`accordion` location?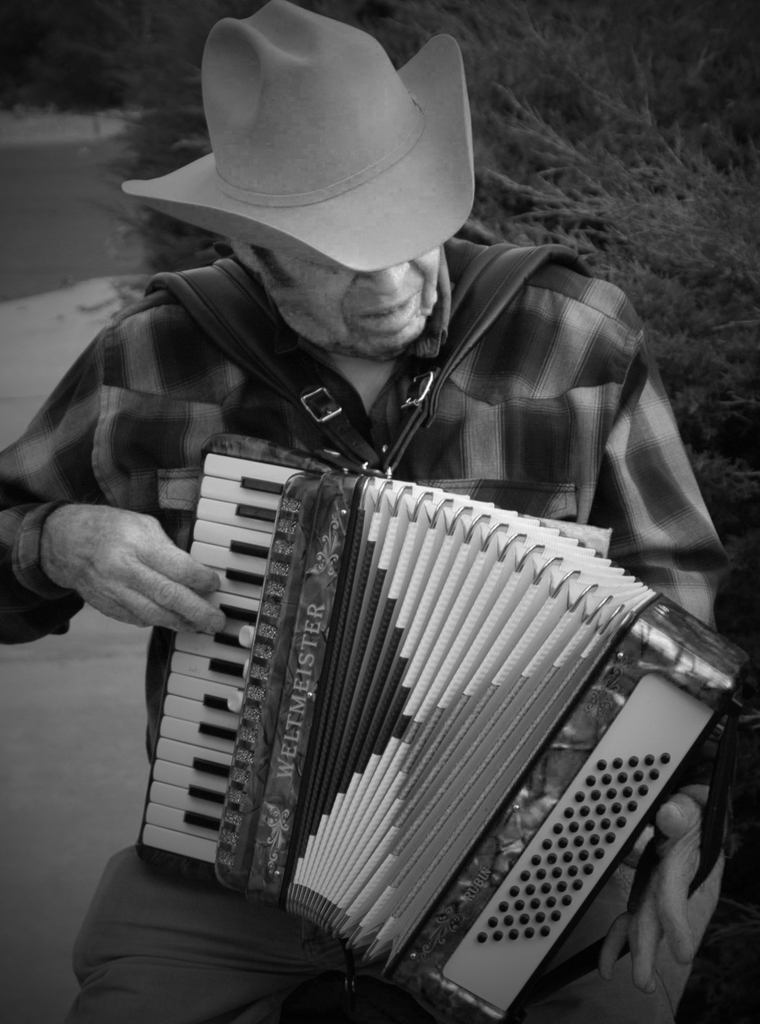
x1=111 y1=429 x2=699 y2=1023
